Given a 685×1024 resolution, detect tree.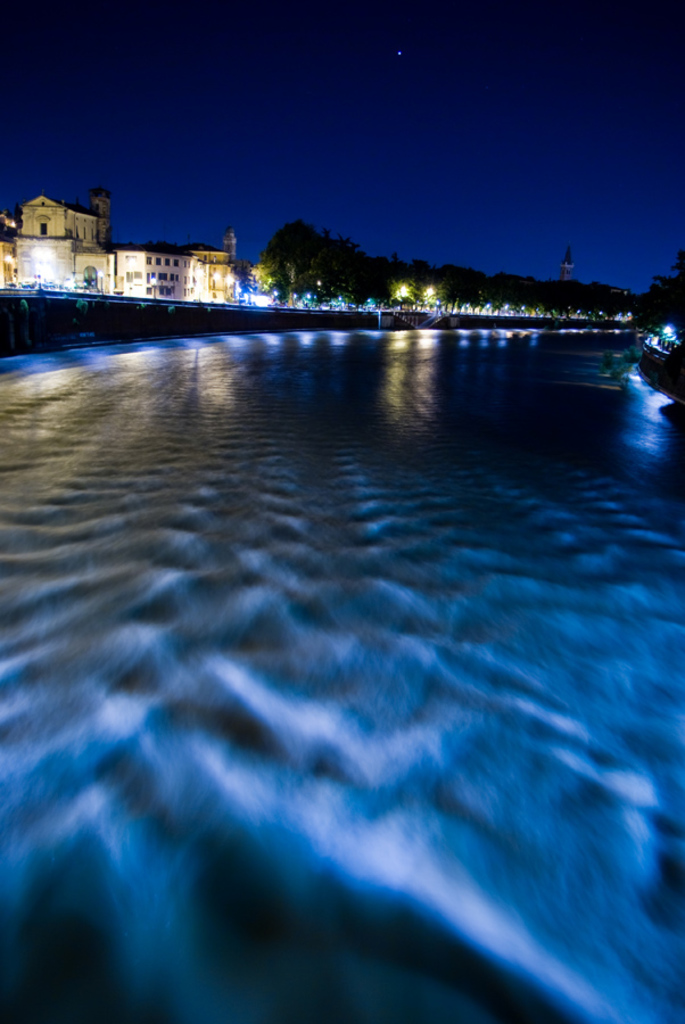
detection(249, 221, 324, 312).
